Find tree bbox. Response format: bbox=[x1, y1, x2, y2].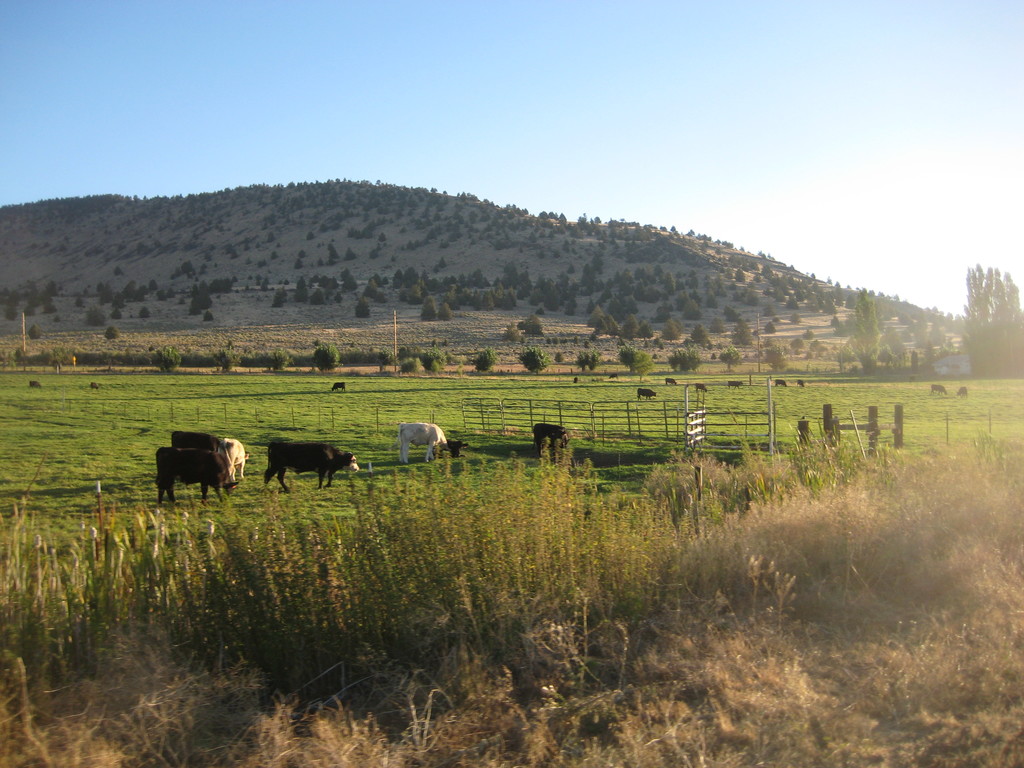
bbox=[762, 342, 790, 370].
